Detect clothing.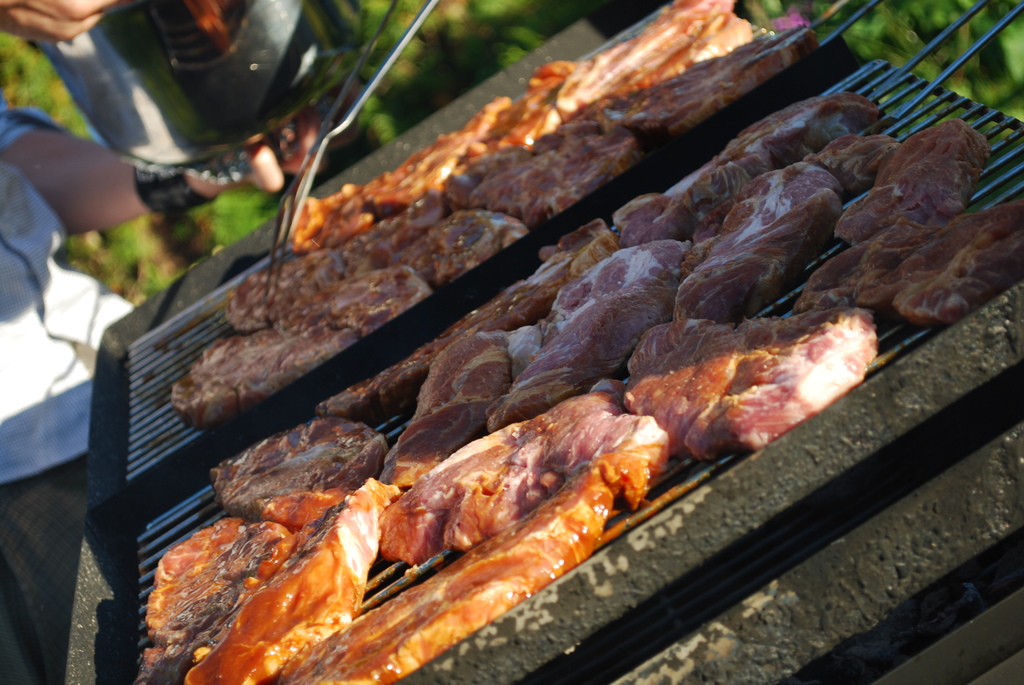
Detected at locate(0, 90, 141, 684).
